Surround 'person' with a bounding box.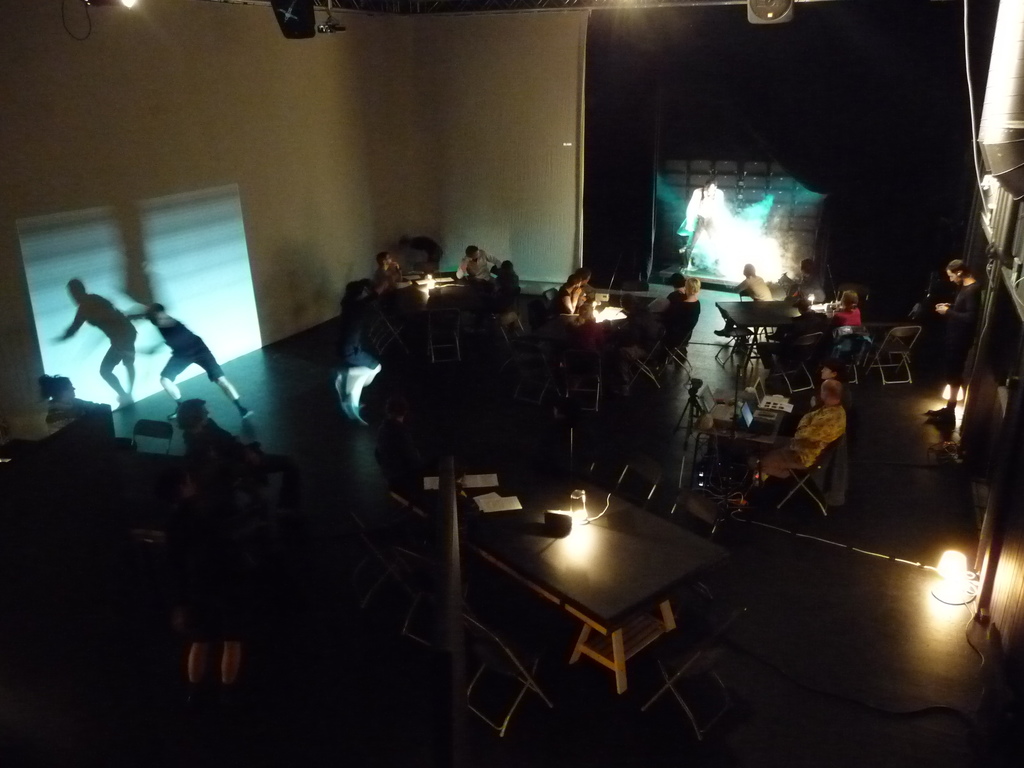
locate(667, 275, 687, 299).
